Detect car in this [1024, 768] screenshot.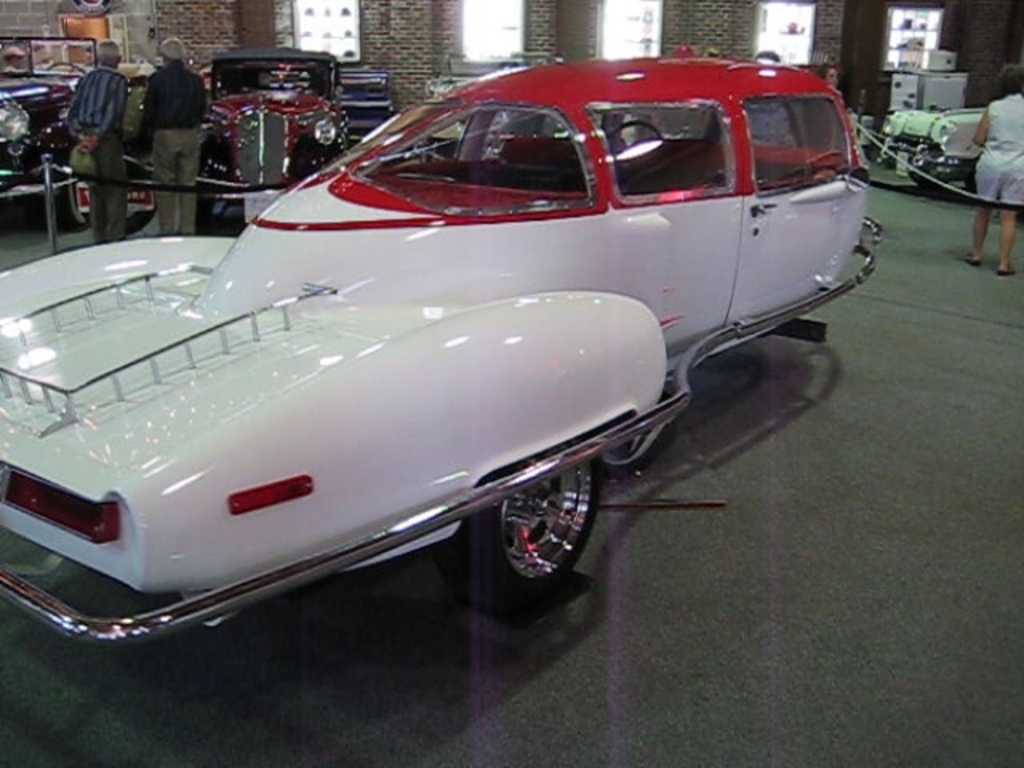
Detection: (left=886, top=98, right=989, bottom=186).
